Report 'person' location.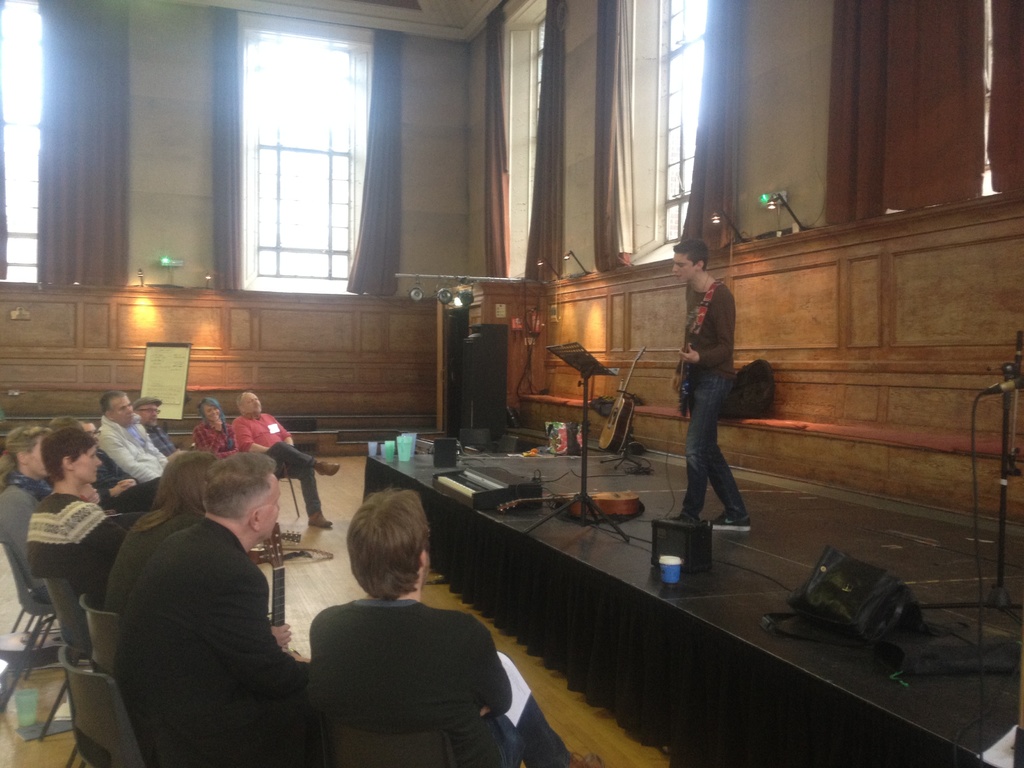
Report: Rect(133, 395, 187, 461).
